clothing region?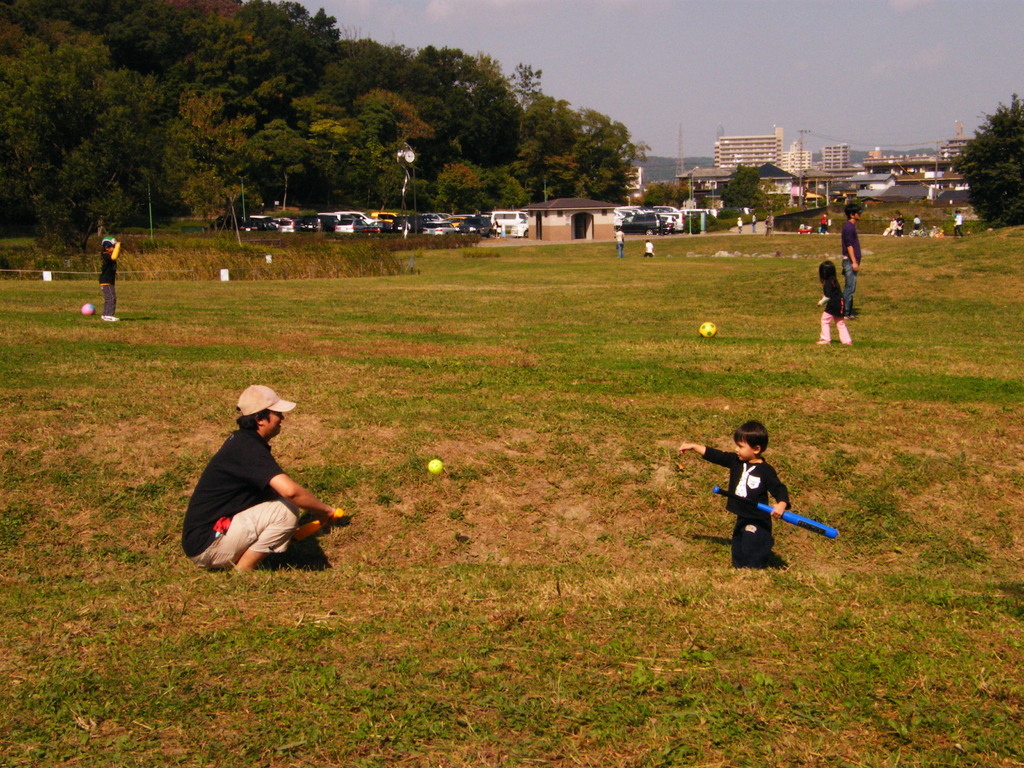
BBox(838, 218, 869, 317)
